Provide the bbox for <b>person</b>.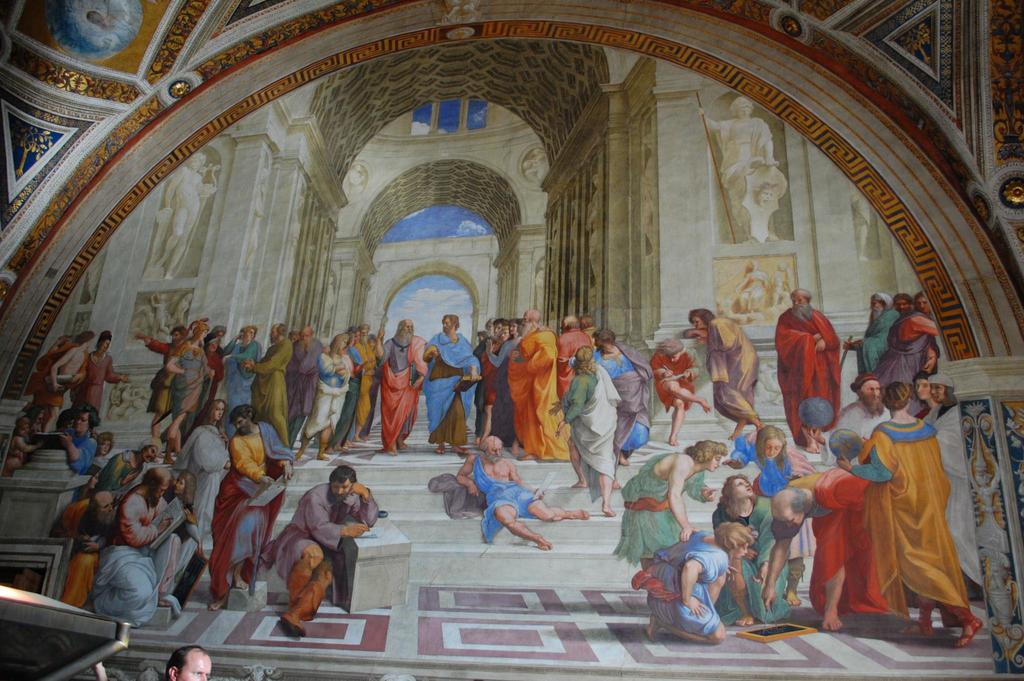
x1=74 y1=334 x2=136 y2=412.
